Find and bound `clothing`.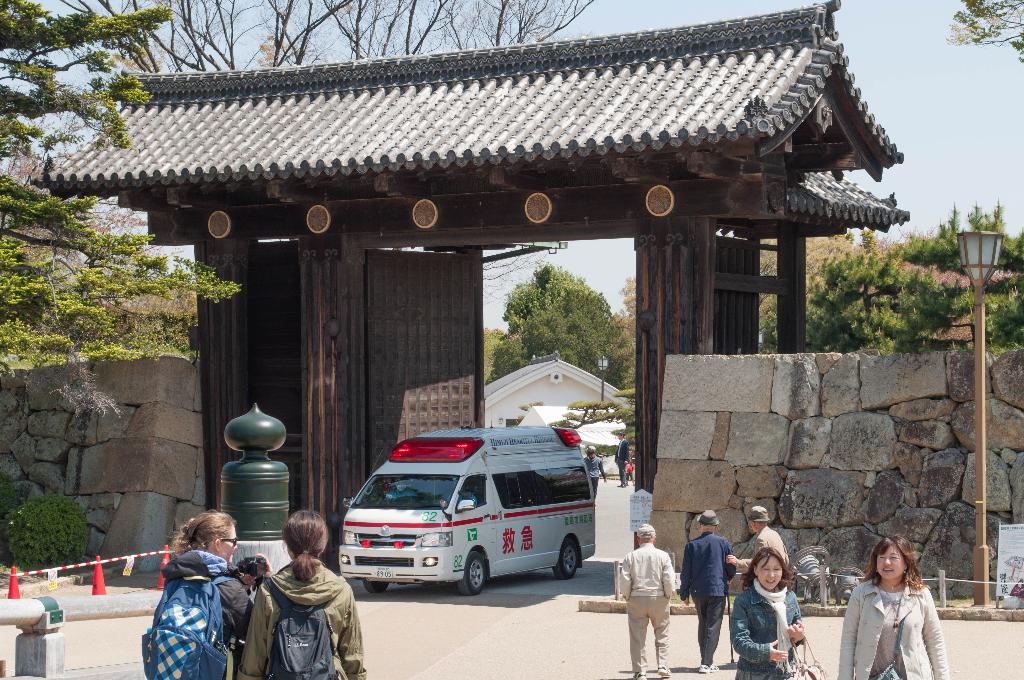
Bound: (584, 455, 606, 493).
